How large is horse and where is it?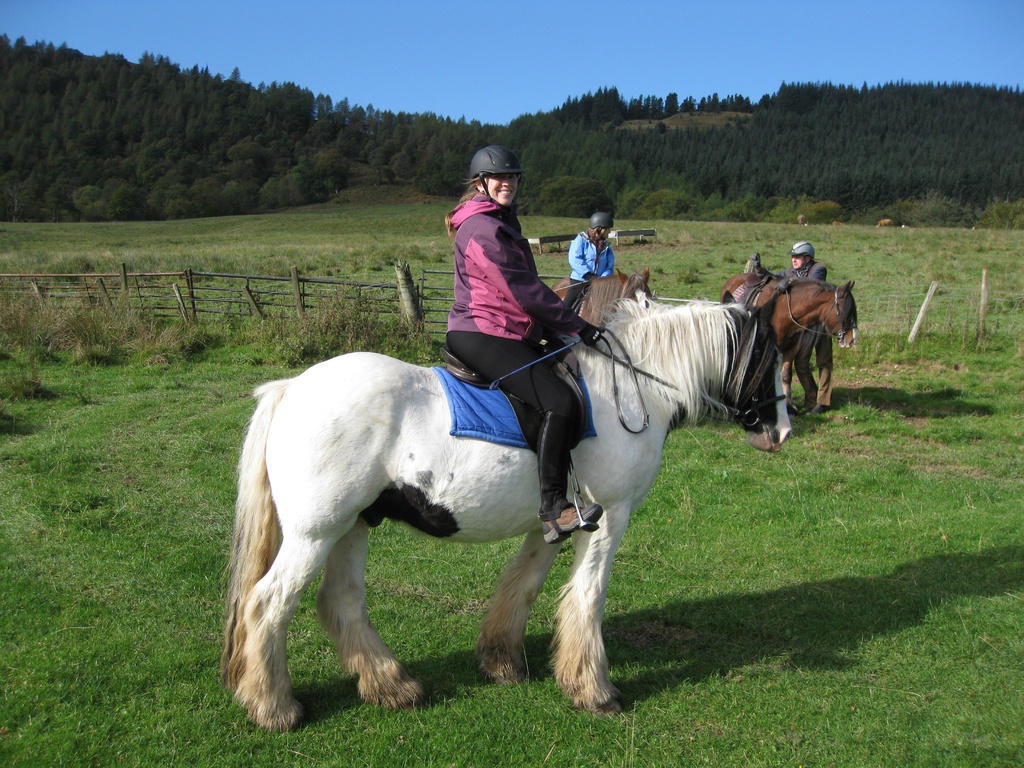
Bounding box: [x1=216, y1=292, x2=794, y2=730].
